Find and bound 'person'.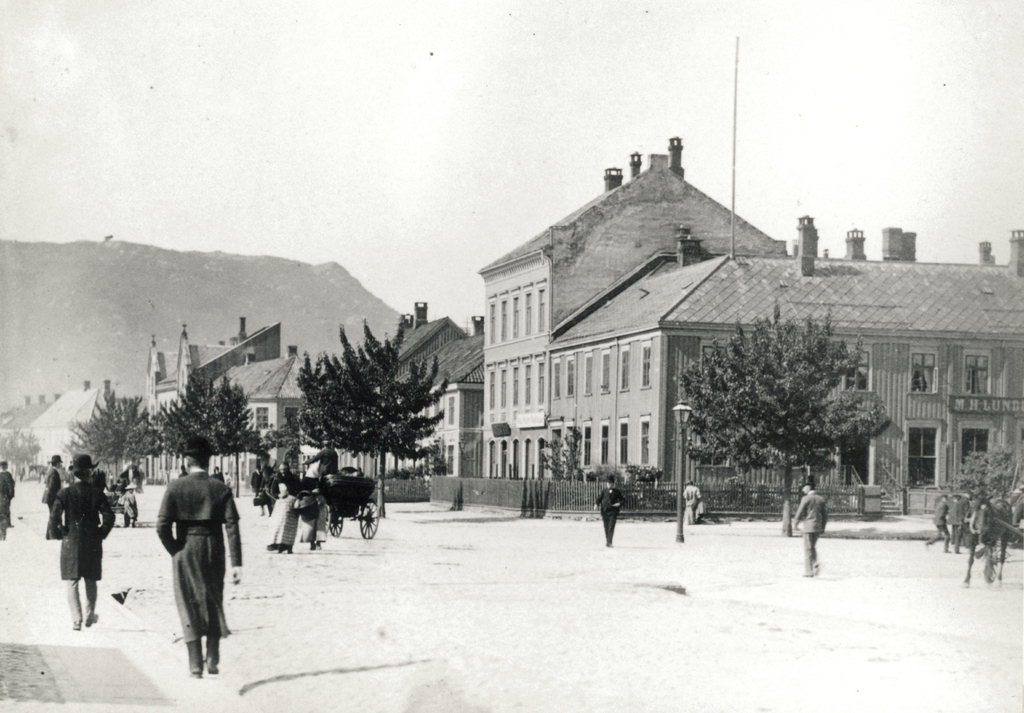
Bound: <box>262,464,304,553</box>.
